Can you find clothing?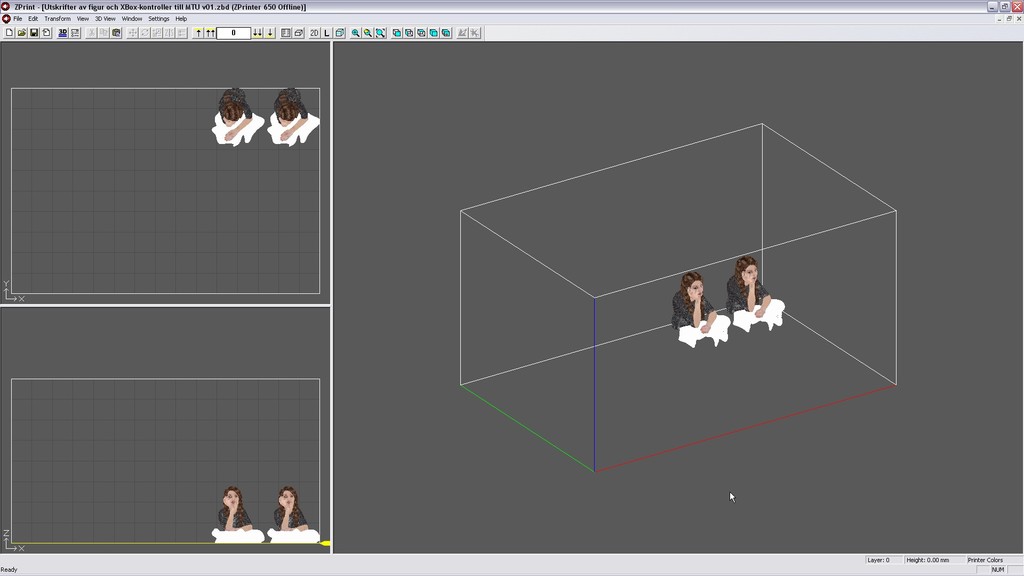
Yes, bounding box: 291, 107, 314, 123.
